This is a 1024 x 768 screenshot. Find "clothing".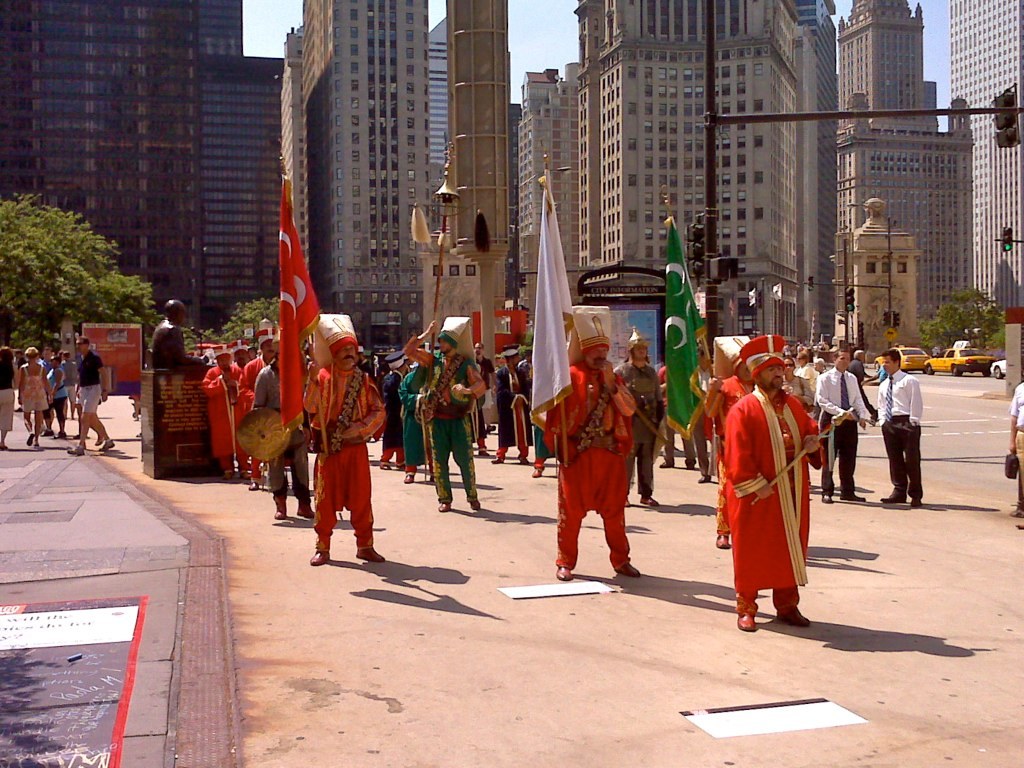
Bounding box: <region>482, 363, 532, 445</region>.
